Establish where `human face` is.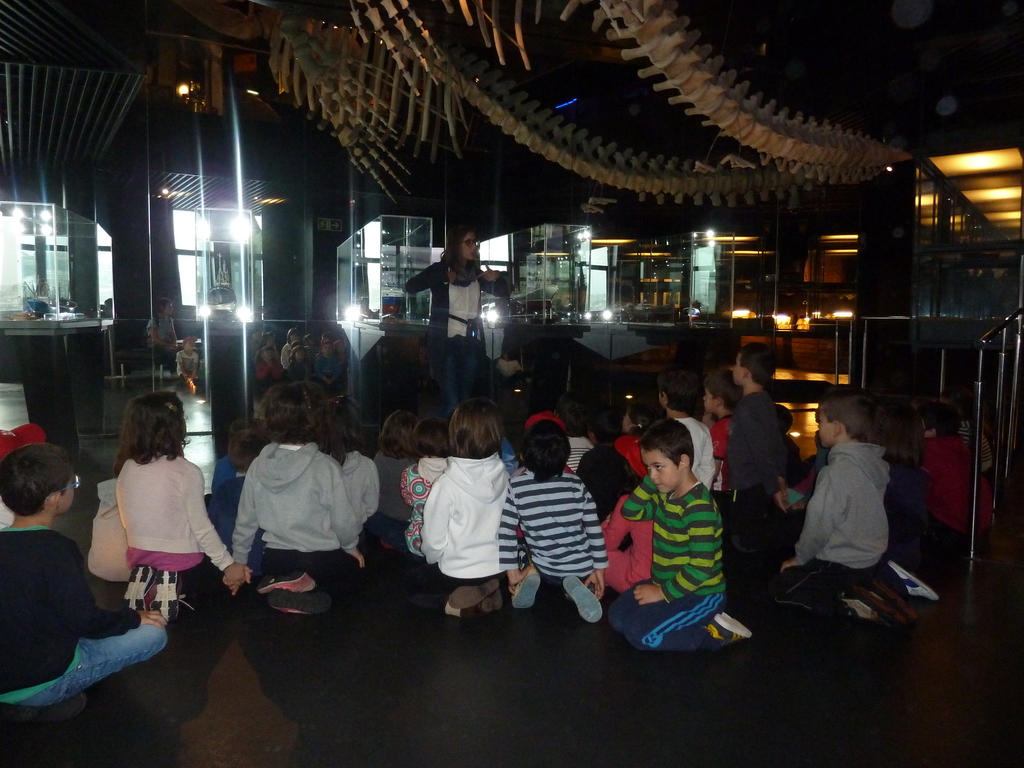
Established at 294 352 303 361.
